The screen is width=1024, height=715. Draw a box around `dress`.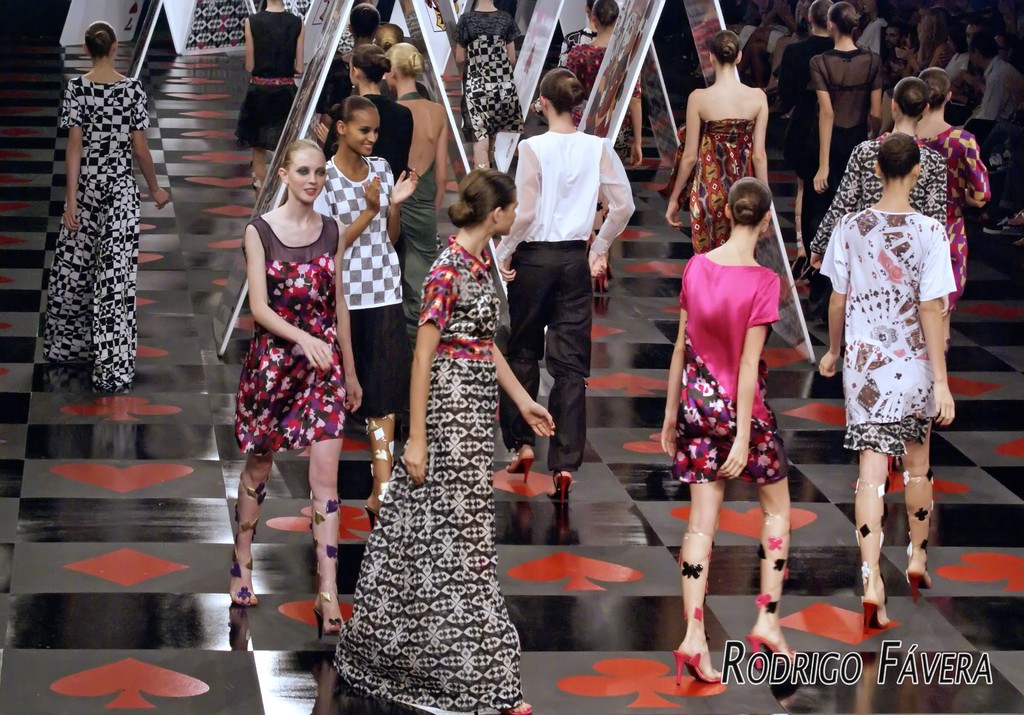
38 79 155 396.
